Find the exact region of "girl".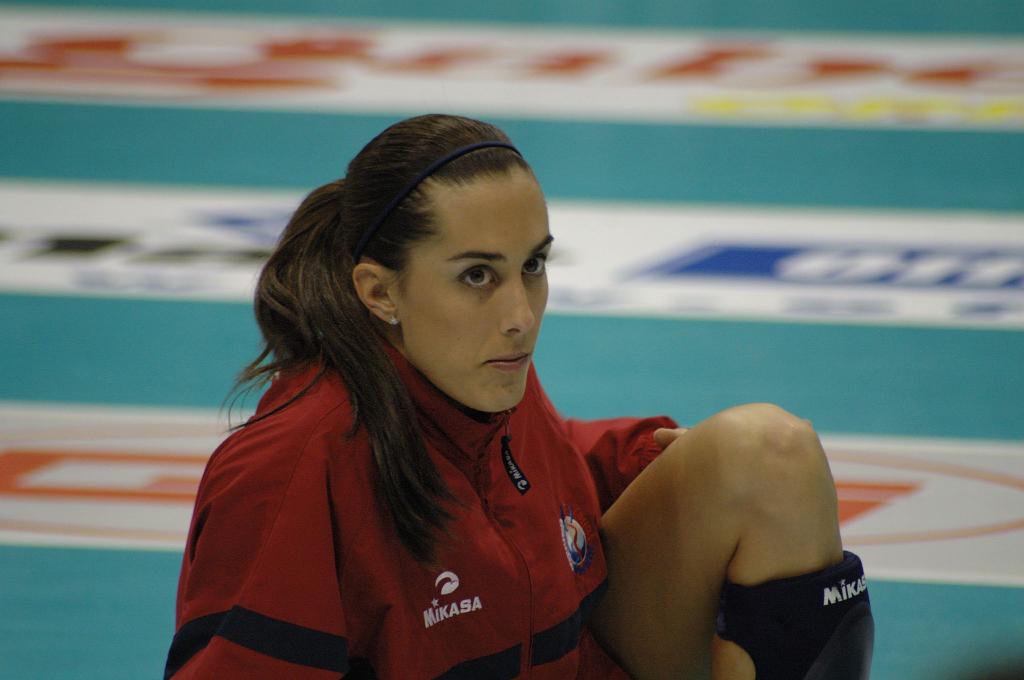
Exact region: {"left": 166, "top": 114, "right": 870, "bottom": 679}.
